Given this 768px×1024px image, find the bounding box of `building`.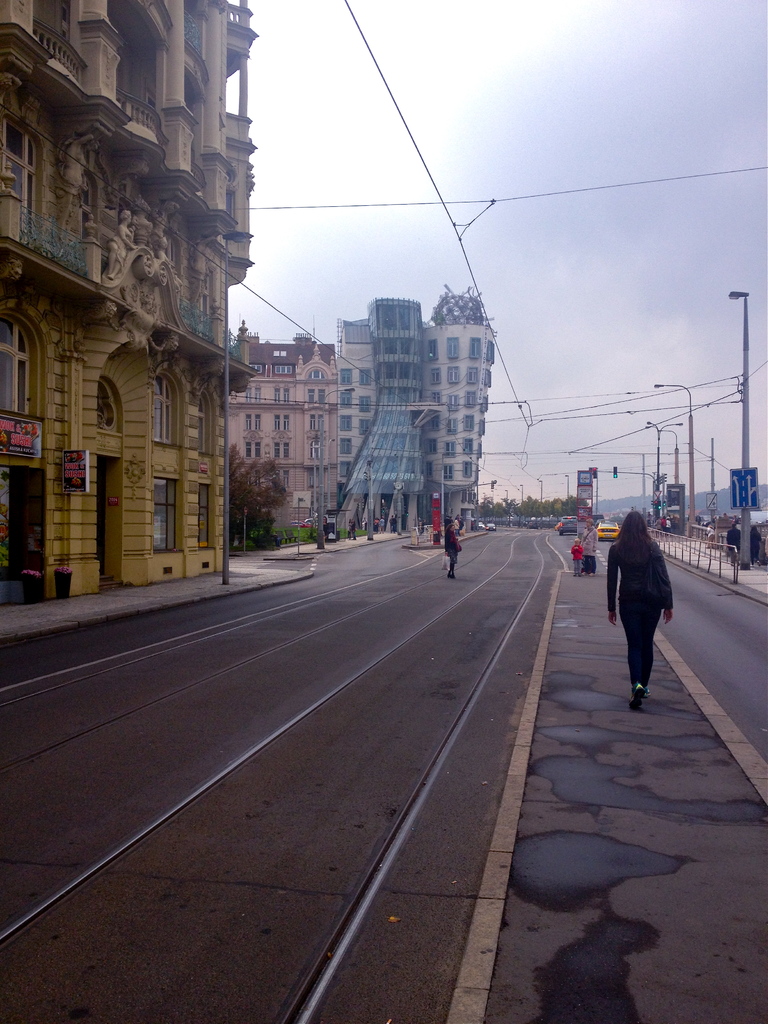
<region>339, 314, 378, 505</region>.
